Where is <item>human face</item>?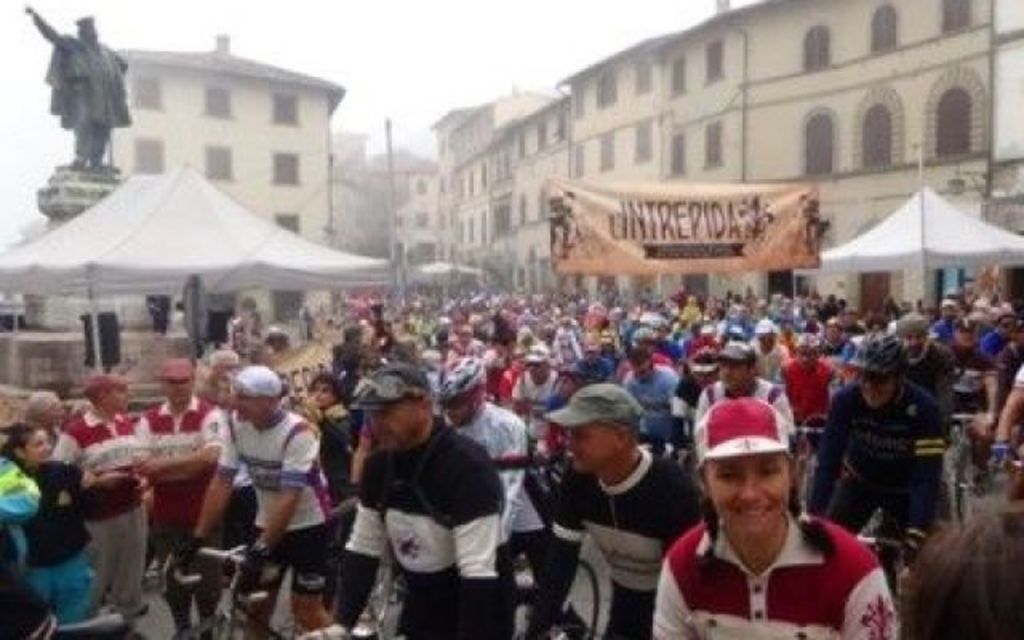
x1=38, y1=397, x2=64, y2=429.
